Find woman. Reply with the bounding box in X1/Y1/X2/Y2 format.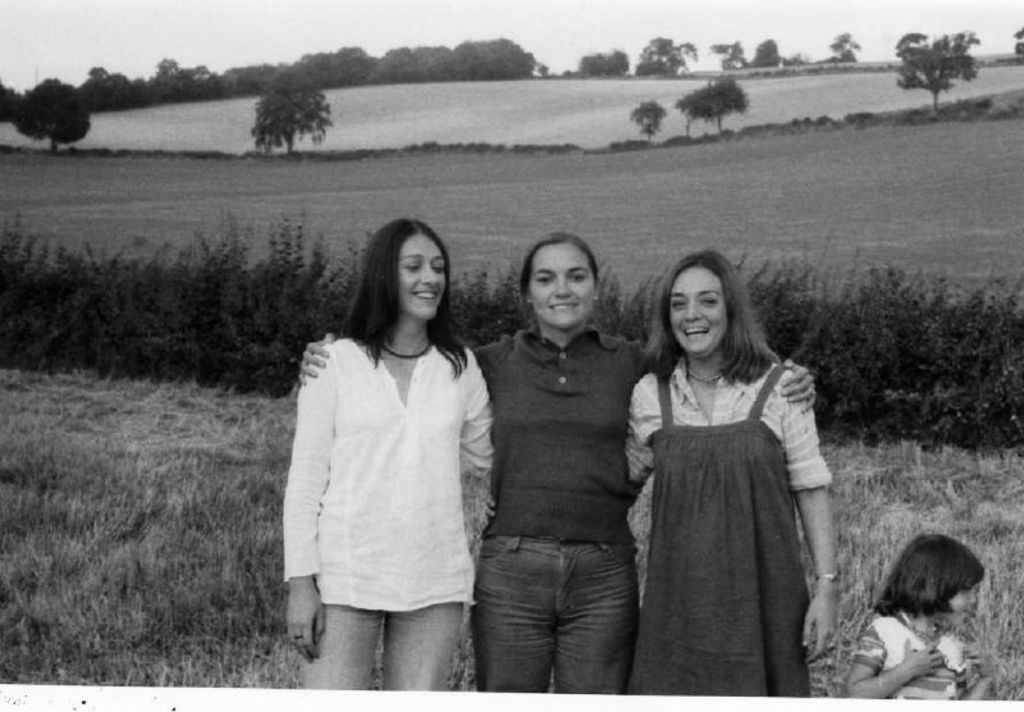
625/254/840/694.
